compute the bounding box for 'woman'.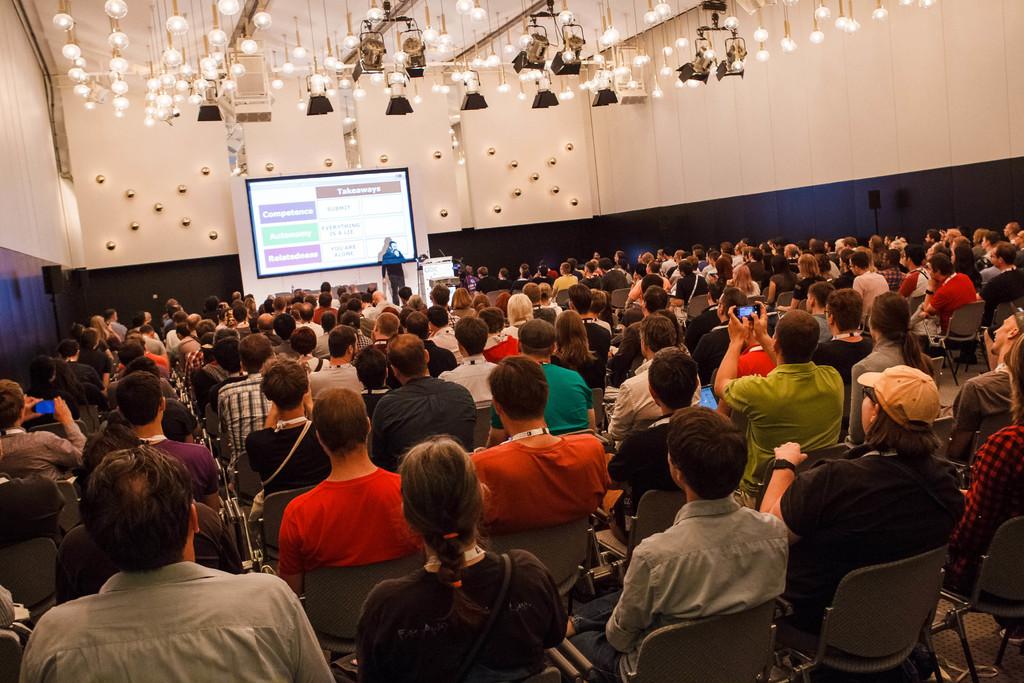
<region>351, 438, 566, 682</region>.
